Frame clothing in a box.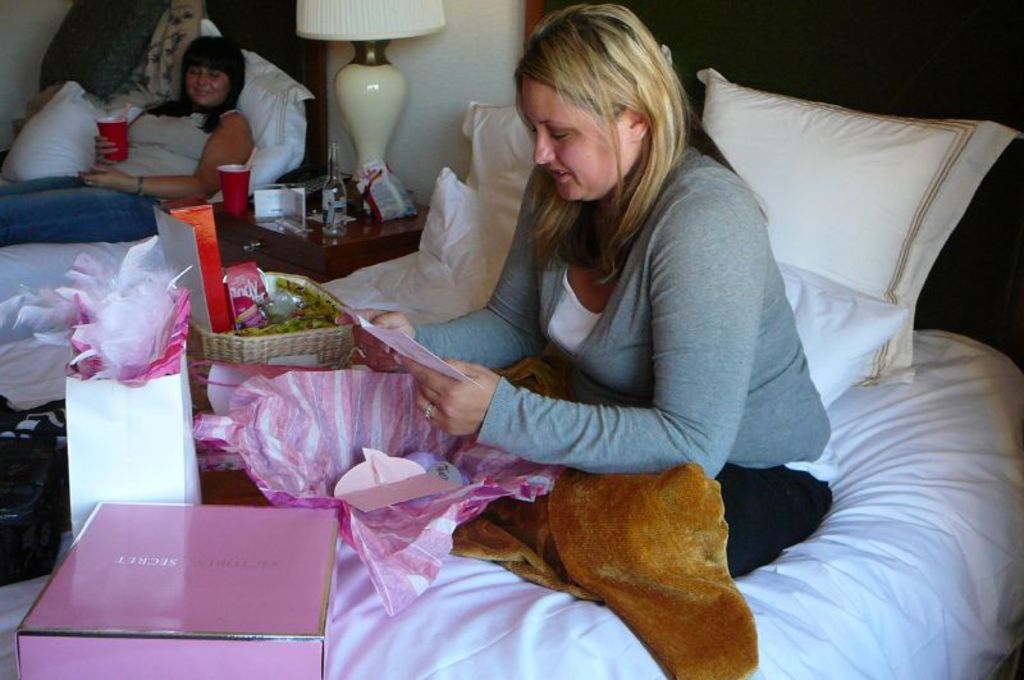
x1=415 y1=115 x2=810 y2=548.
